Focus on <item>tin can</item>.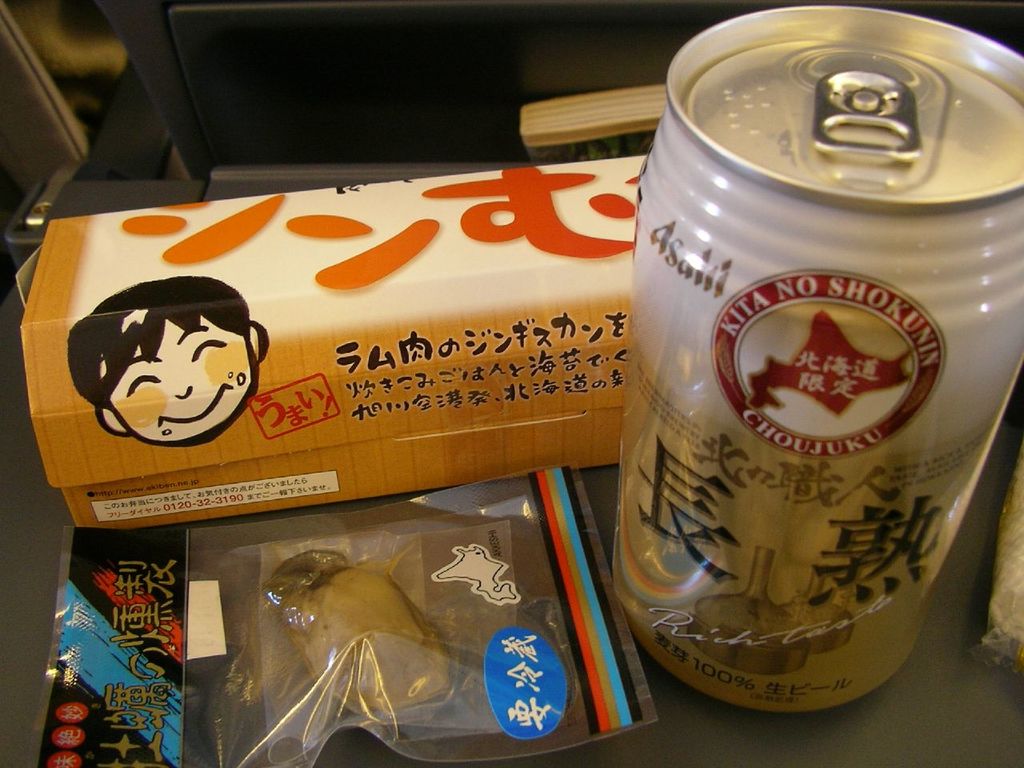
Focused at (left=611, top=3, right=1022, bottom=719).
